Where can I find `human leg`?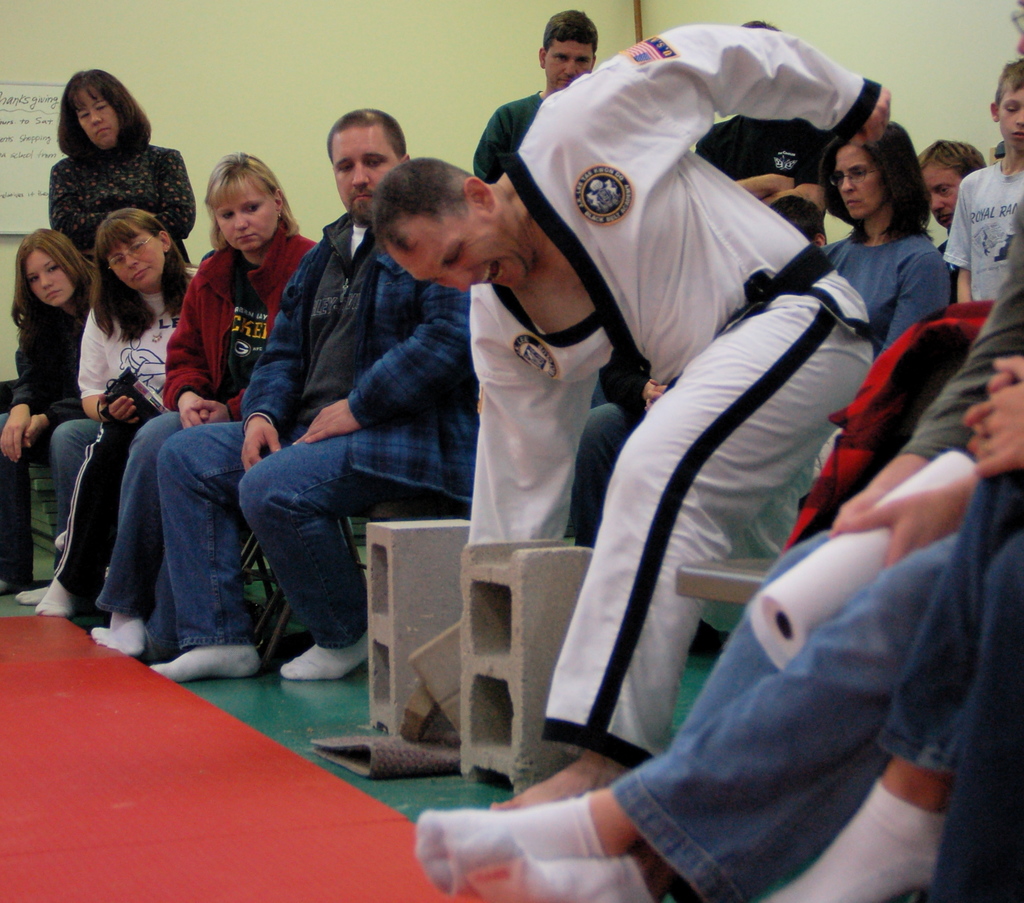
You can find it at bbox(463, 524, 838, 902).
